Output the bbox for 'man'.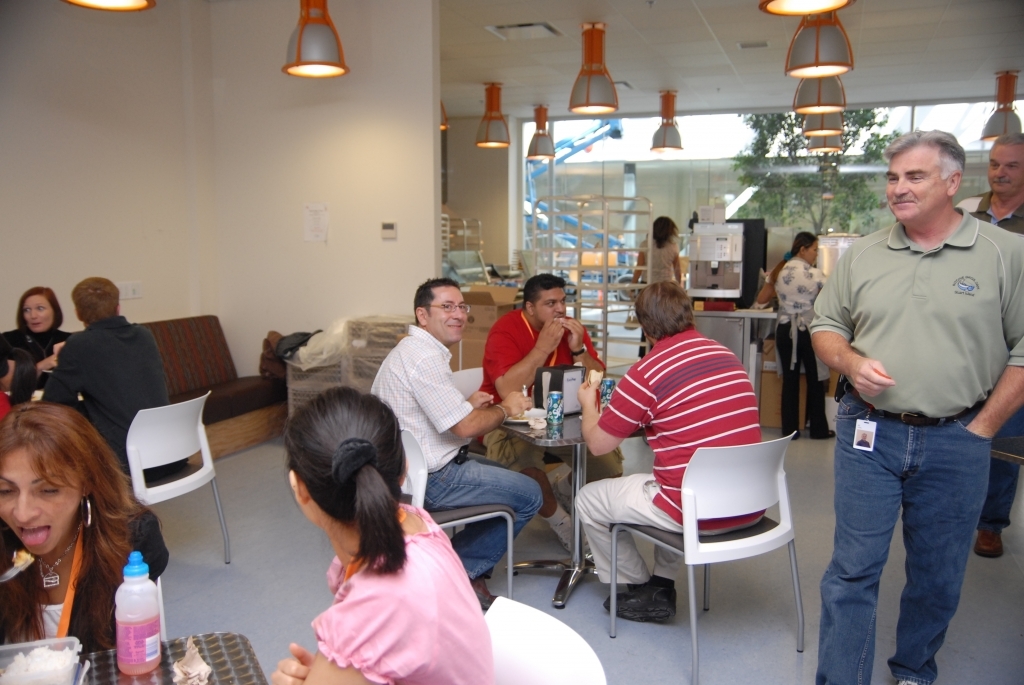
(x1=567, y1=270, x2=770, y2=629).
